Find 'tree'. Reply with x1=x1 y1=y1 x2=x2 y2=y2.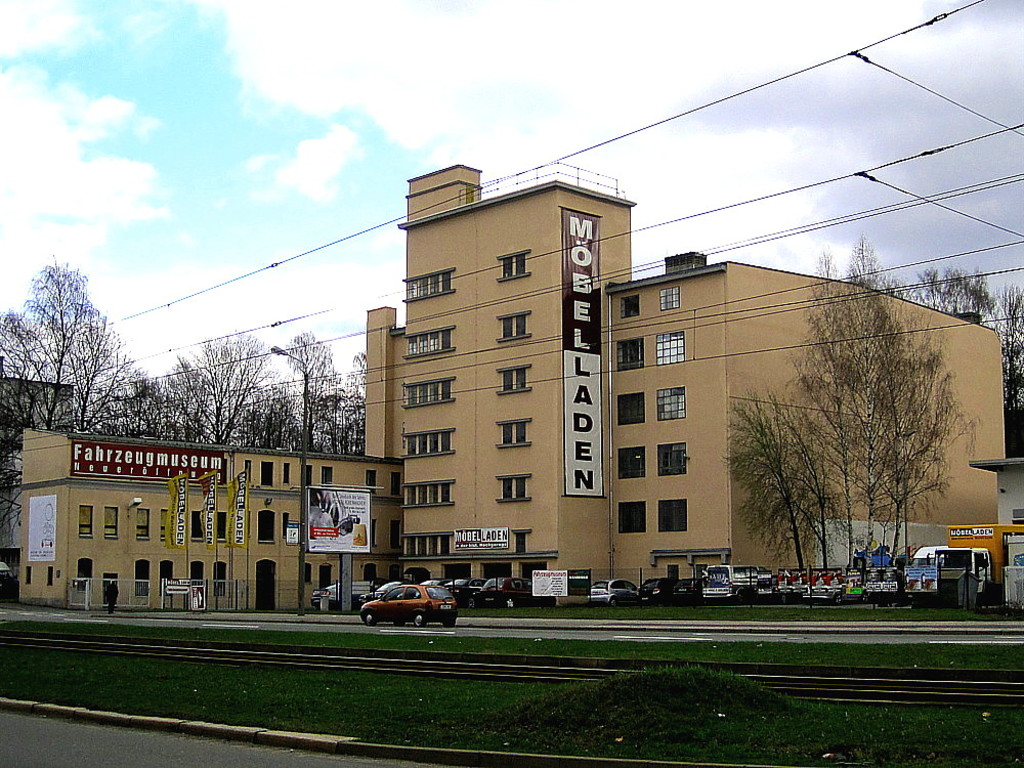
x1=719 y1=381 x2=843 y2=581.
